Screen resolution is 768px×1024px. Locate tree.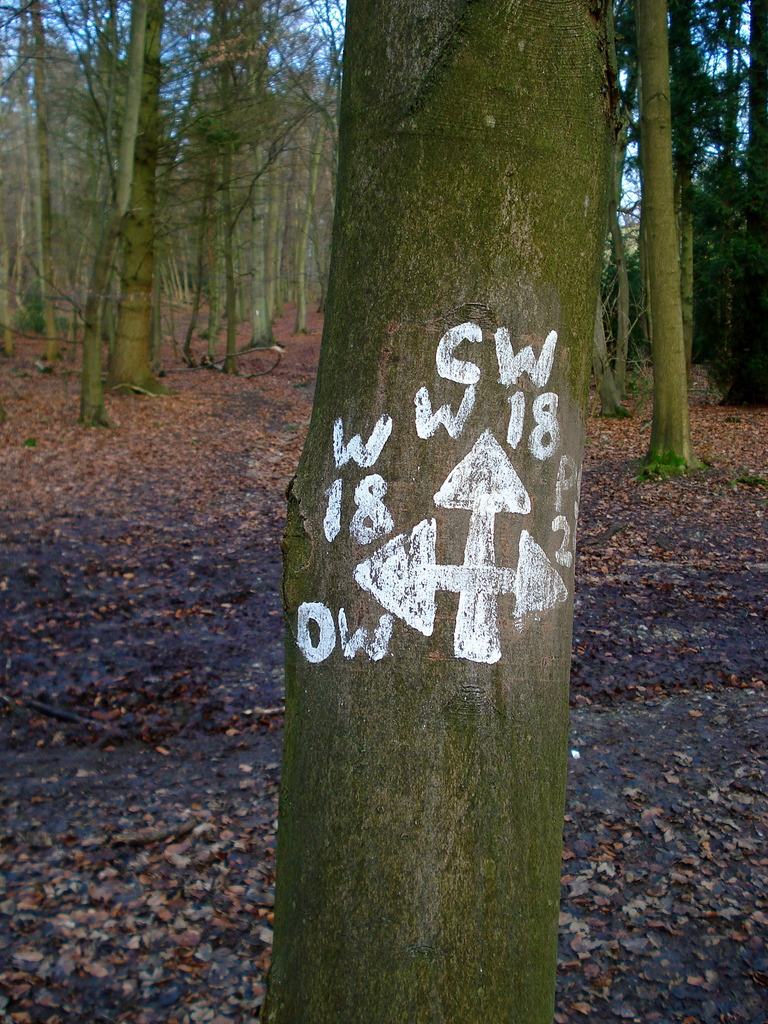
[93, 0, 156, 435].
